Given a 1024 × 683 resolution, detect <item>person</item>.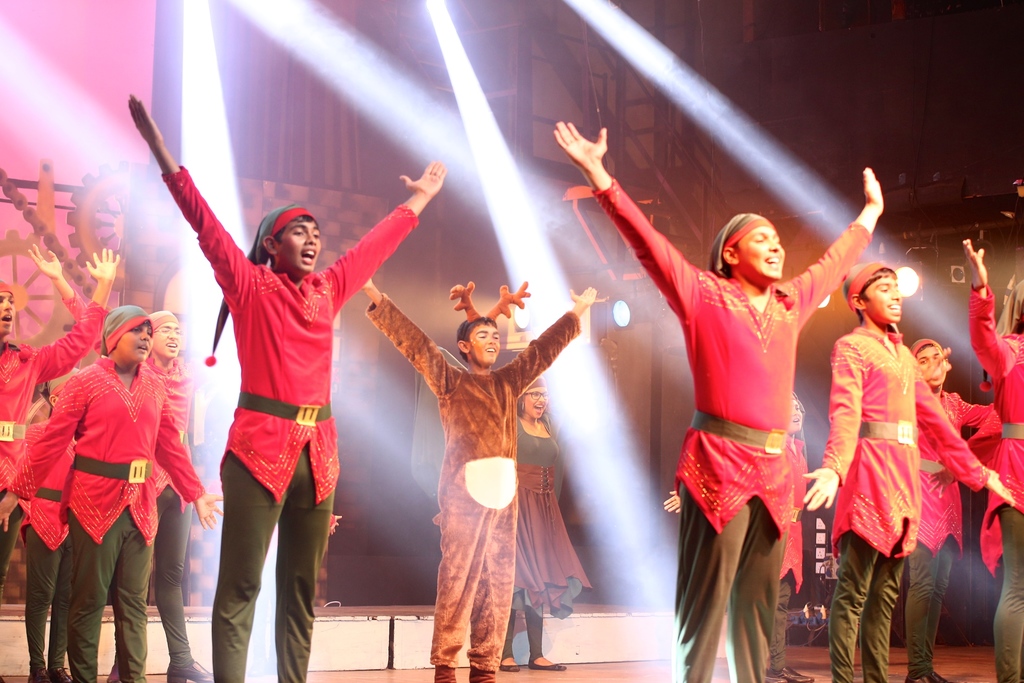
(x1=22, y1=365, x2=78, y2=682).
